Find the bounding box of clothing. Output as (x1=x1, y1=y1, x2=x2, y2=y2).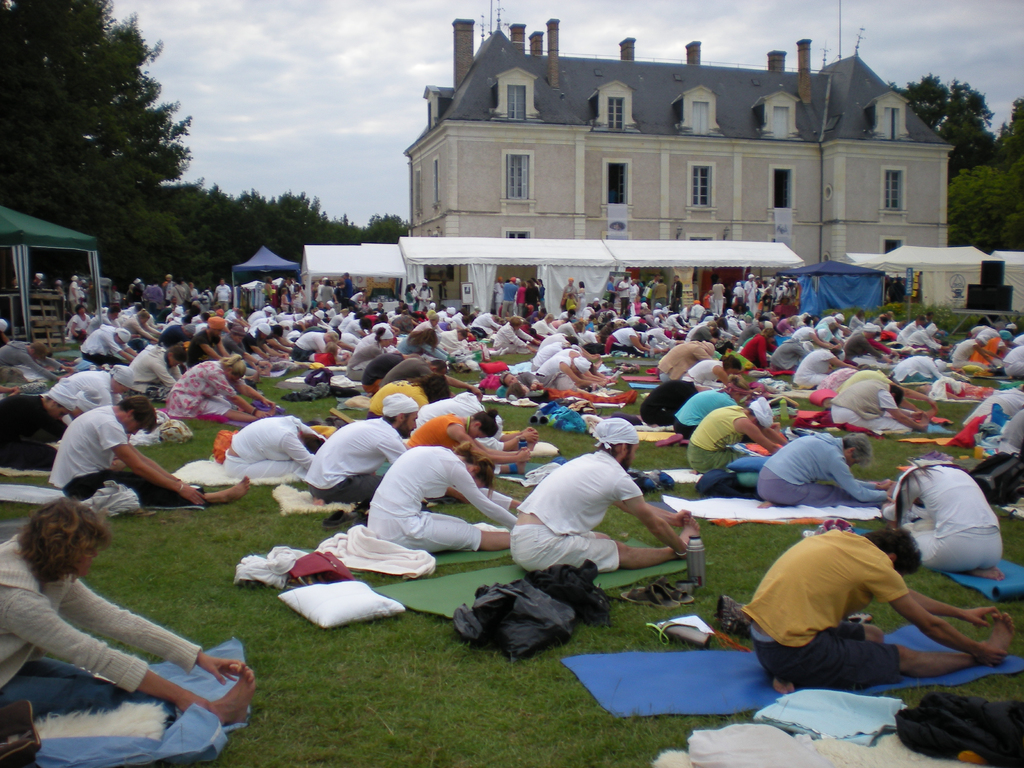
(x1=450, y1=310, x2=467, y2=330).
